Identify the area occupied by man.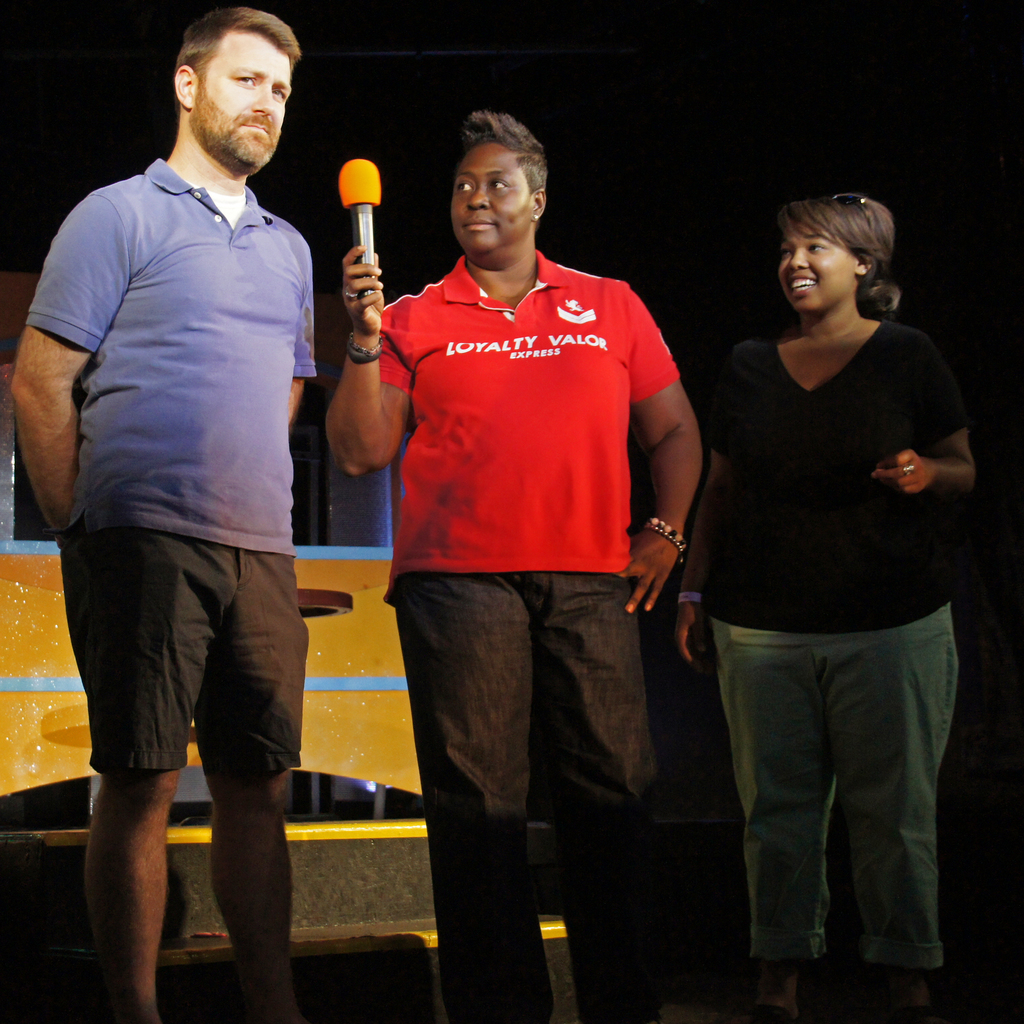
Area: {"left": 50, "top": 0, "right": 351, "bottom": 1018}.
